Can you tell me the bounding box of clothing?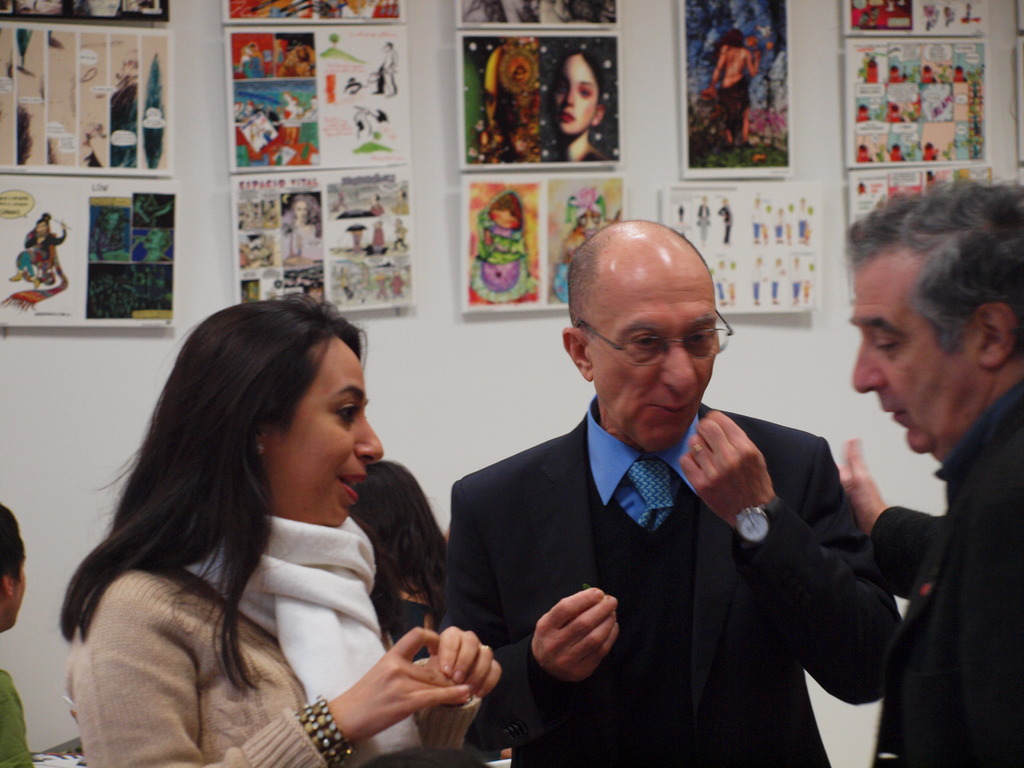
(864,364,1023,767).
